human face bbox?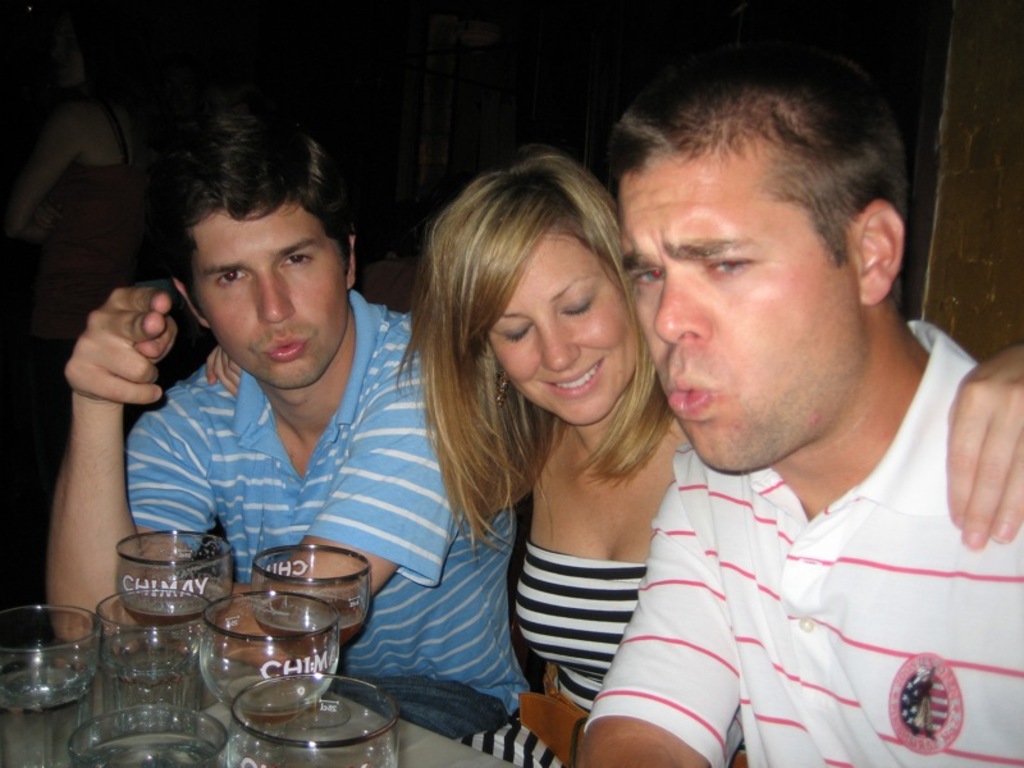
195 209 344 387
